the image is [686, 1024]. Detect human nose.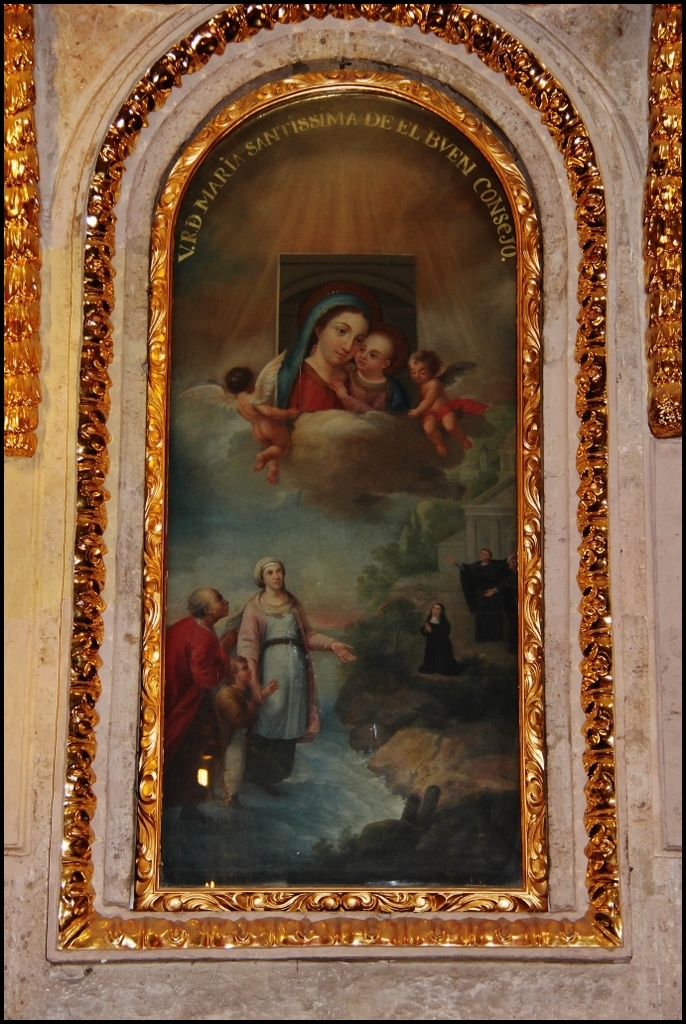
Detection: crop(343, 336, 355, 355).
